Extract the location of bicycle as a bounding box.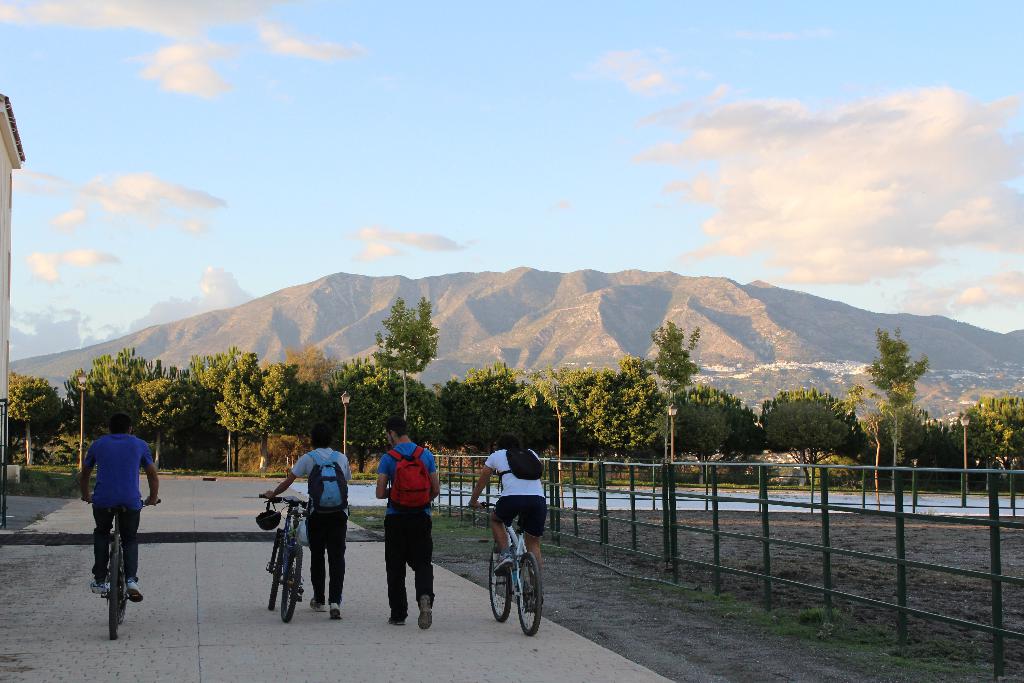
(x1=479, y1=509, x2=543, y2=643).
